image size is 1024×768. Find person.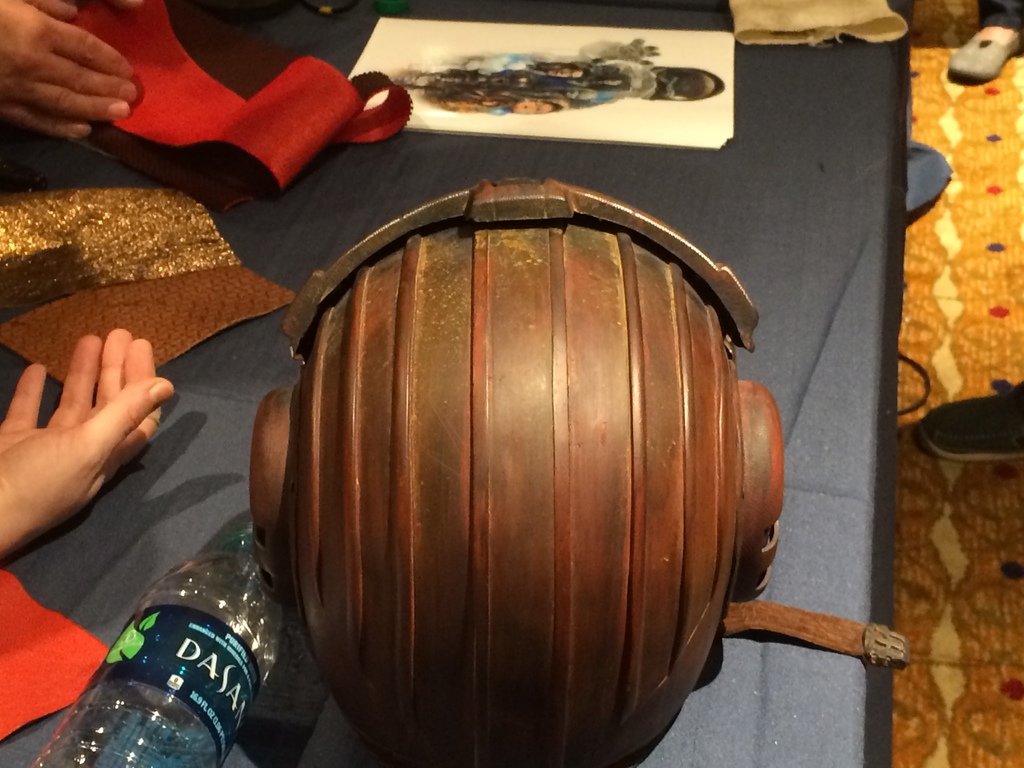
detection(1, 0, 134, 141).
